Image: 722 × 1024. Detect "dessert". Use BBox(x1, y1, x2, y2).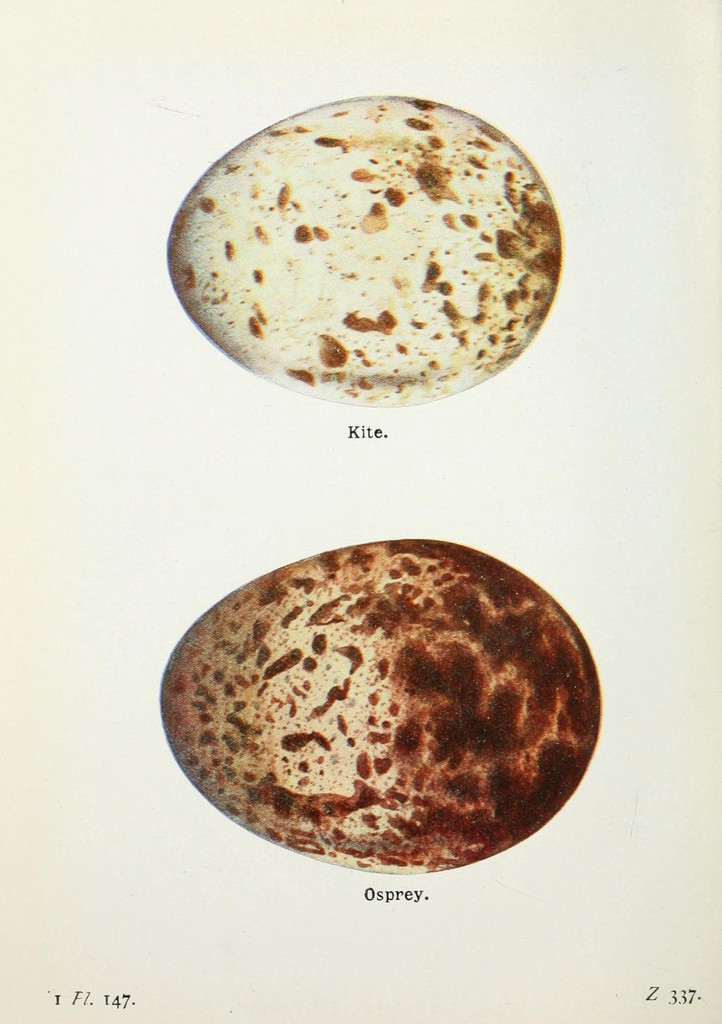
BBox(164, 99, 561, 403).
